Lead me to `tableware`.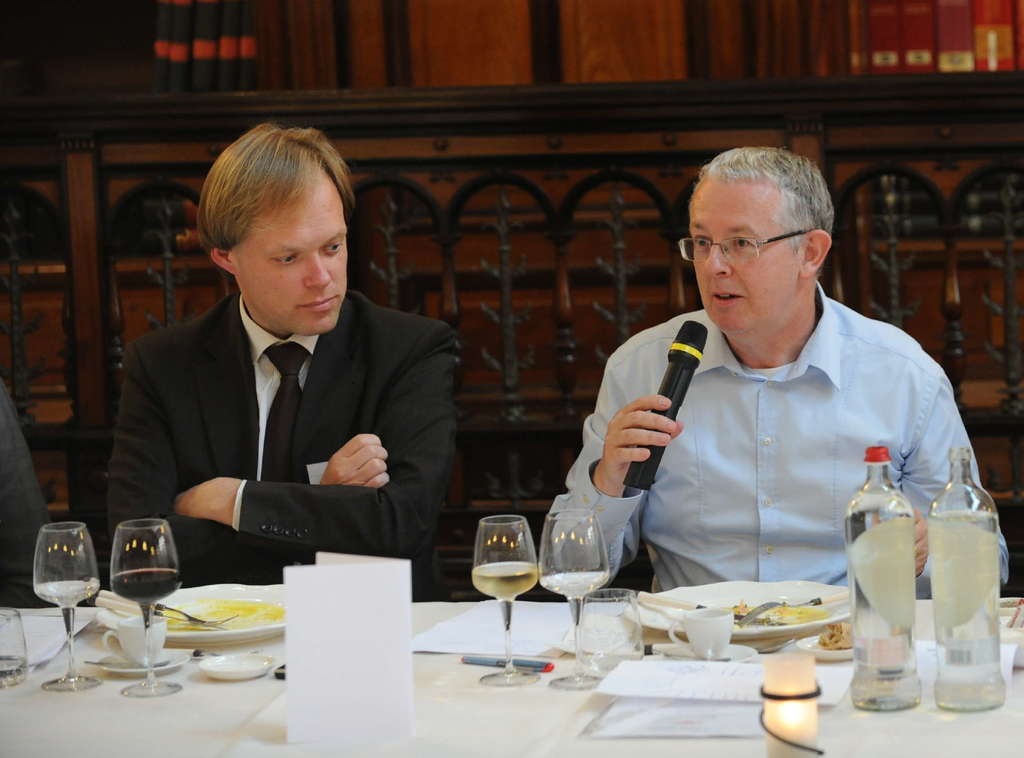
Lead to BBox(650, 603, 761, 662).
